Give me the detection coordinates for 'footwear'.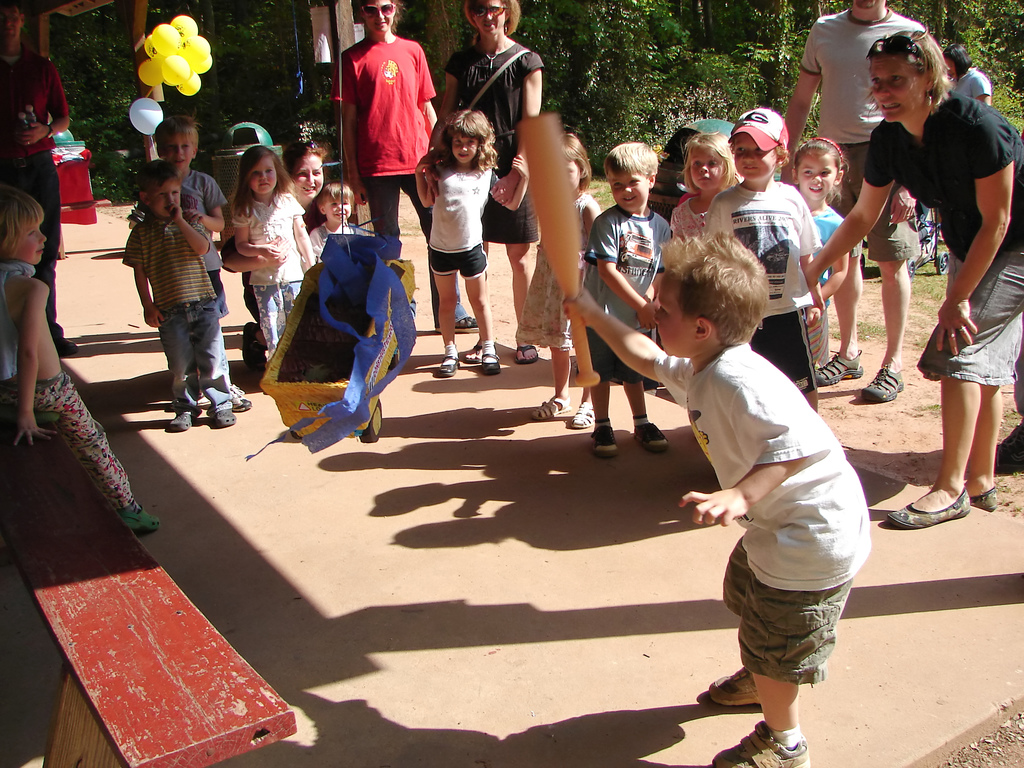
(left=435, top=318, right=480, bottom=333).
